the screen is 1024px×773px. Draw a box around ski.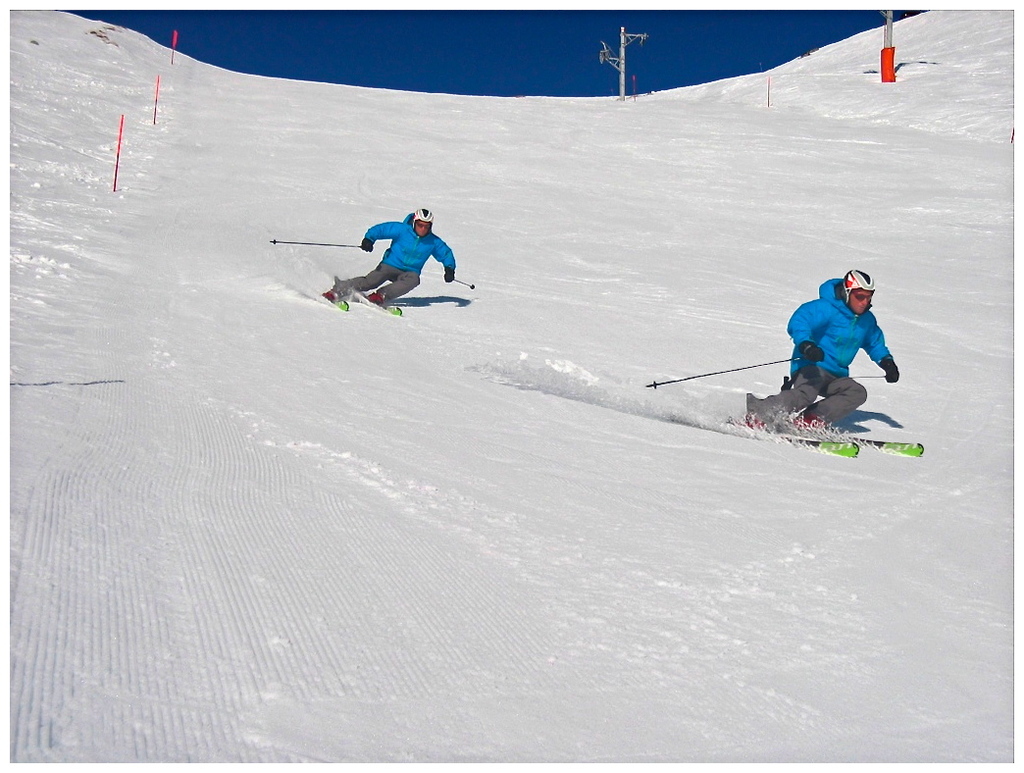
bbox=[311, 283, 346, 310].
